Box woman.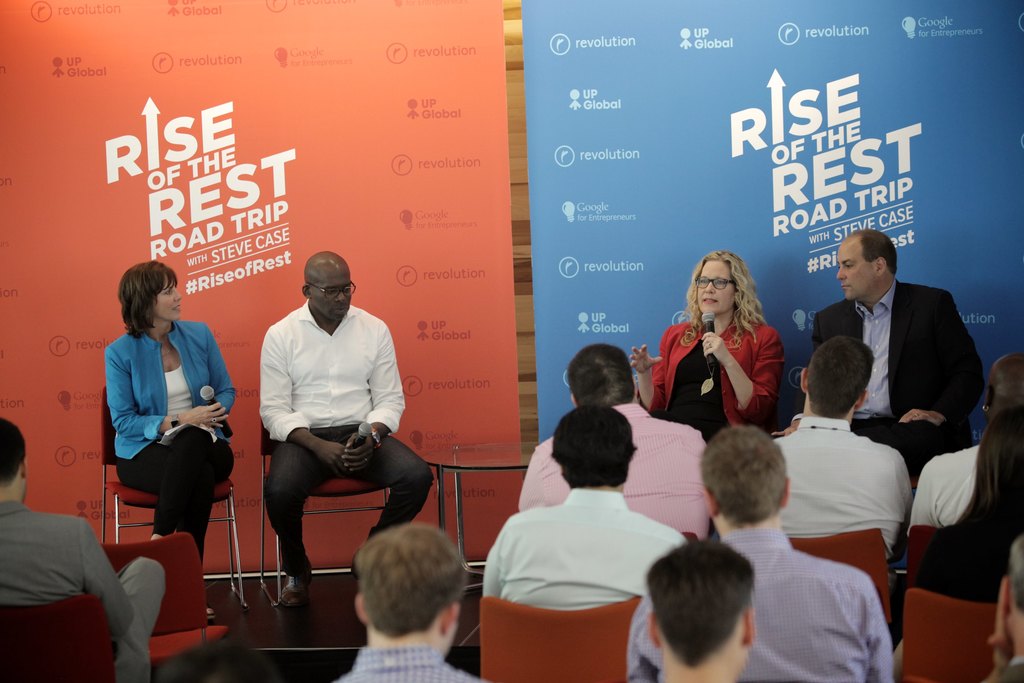
{"x1": 664, "y1": 254, "x2": 803, "y2": 440}.
